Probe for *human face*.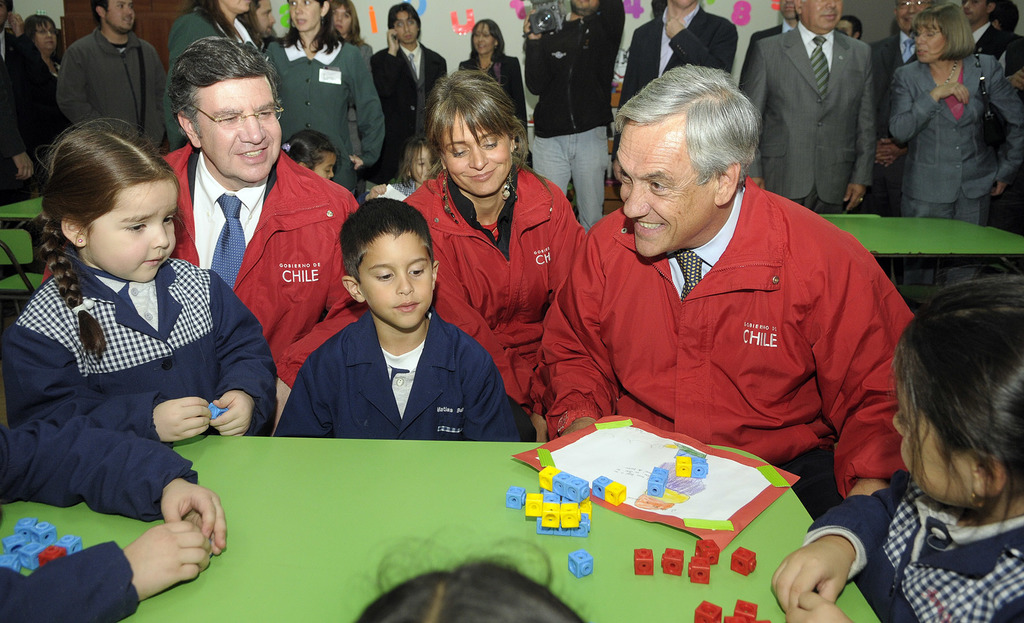
Probe result: <bbox>913, 29, 942, 61</bbox>.
